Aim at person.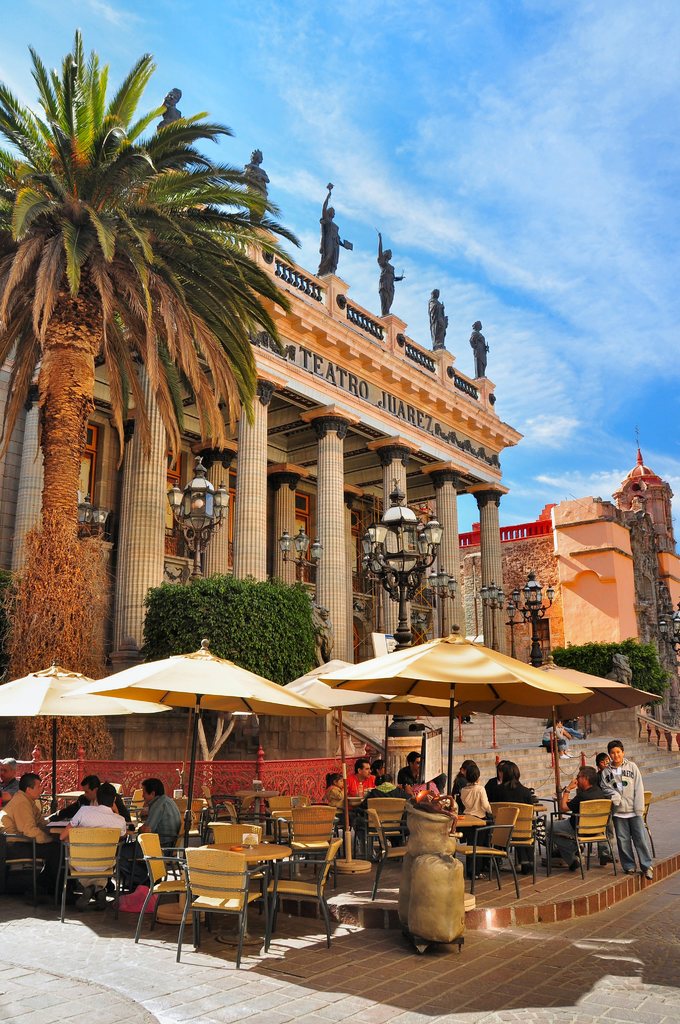
Aimed at box=[378, 235, 403, 316].
